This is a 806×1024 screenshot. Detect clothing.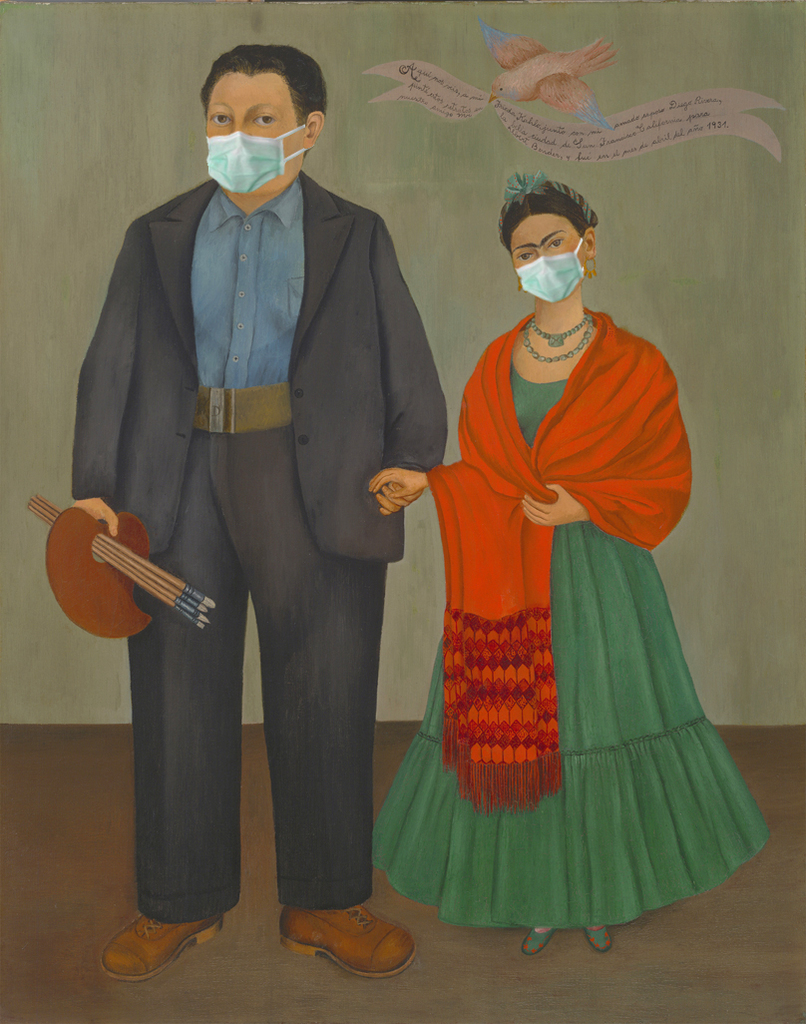
box(73, 181, 443, 913).
